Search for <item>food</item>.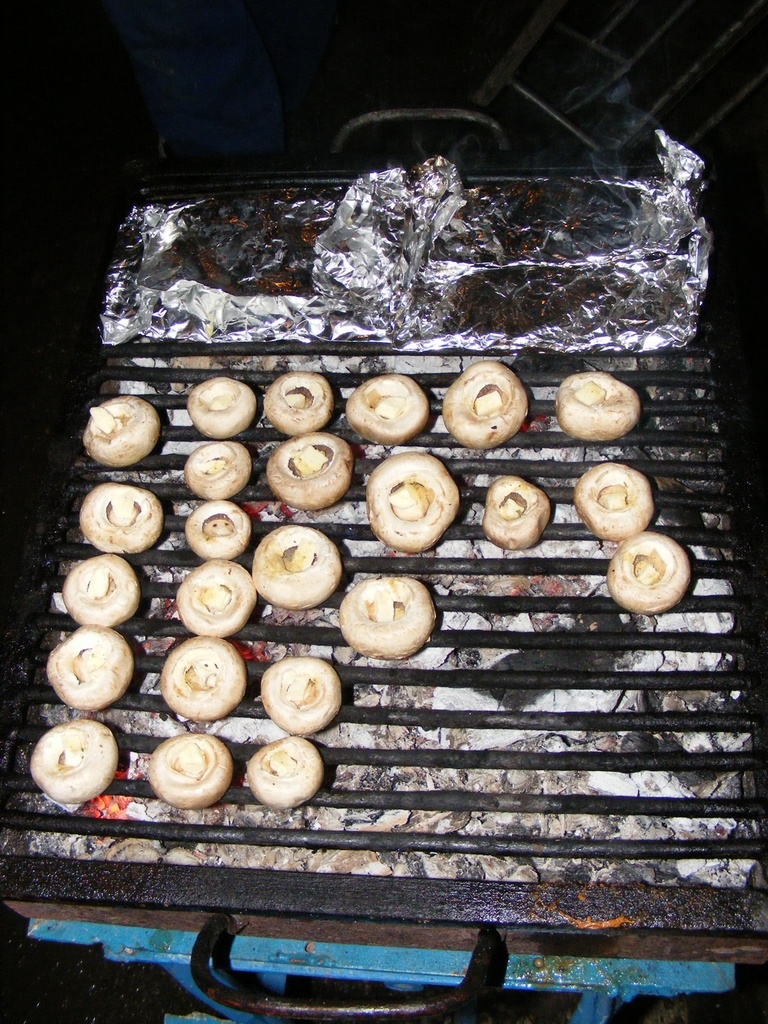
Found at detection(346, 371, 430, 443).
